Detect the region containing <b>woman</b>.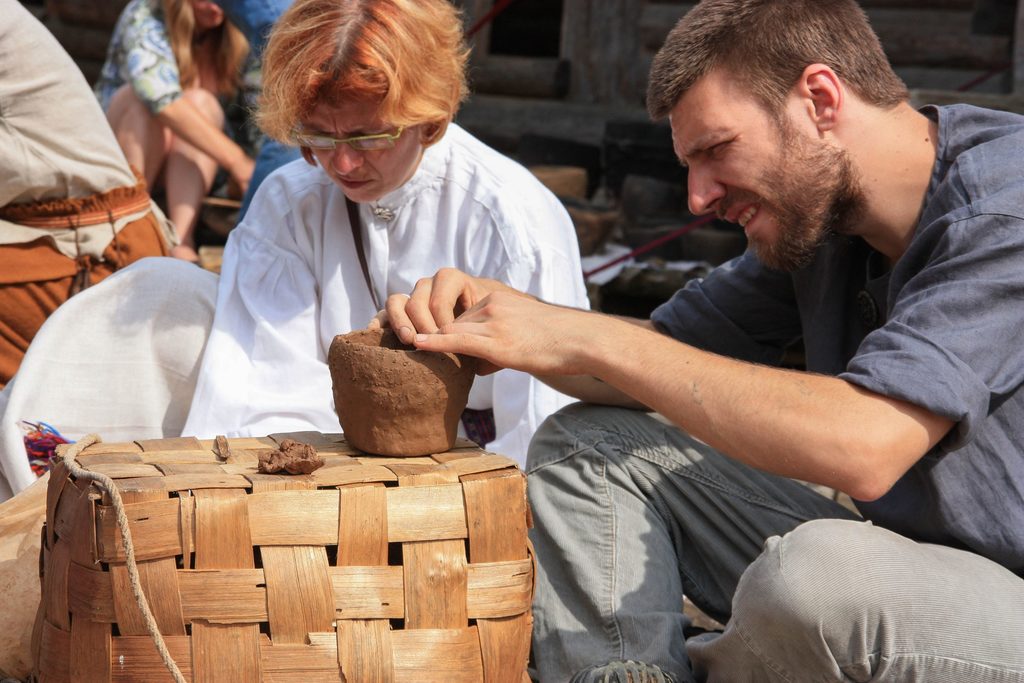
x1=84, y1=0, x2=255, y2=265.
